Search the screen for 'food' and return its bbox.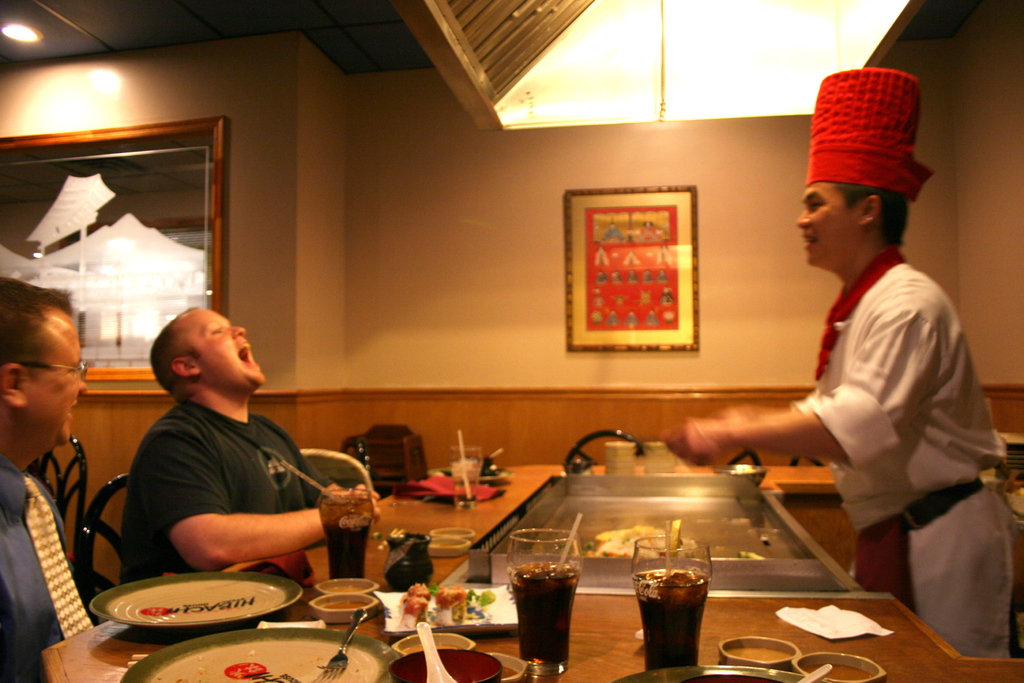
Found: (left=397, top=580, right=499, bottom=630).
